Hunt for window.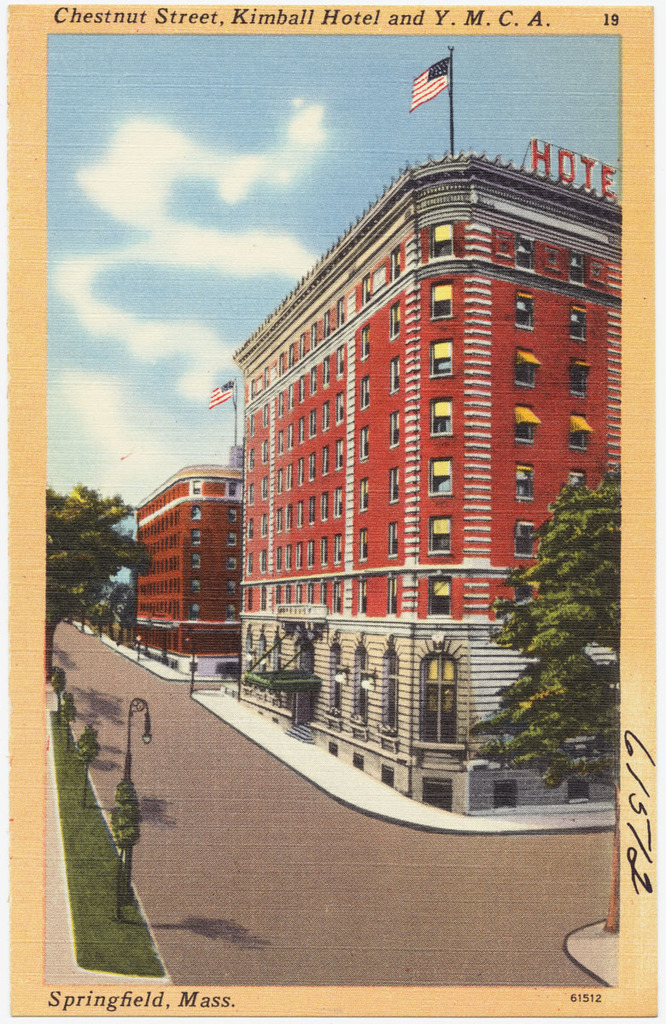
Hunted down at (left=336, top=348, right=342, bottom=378).
